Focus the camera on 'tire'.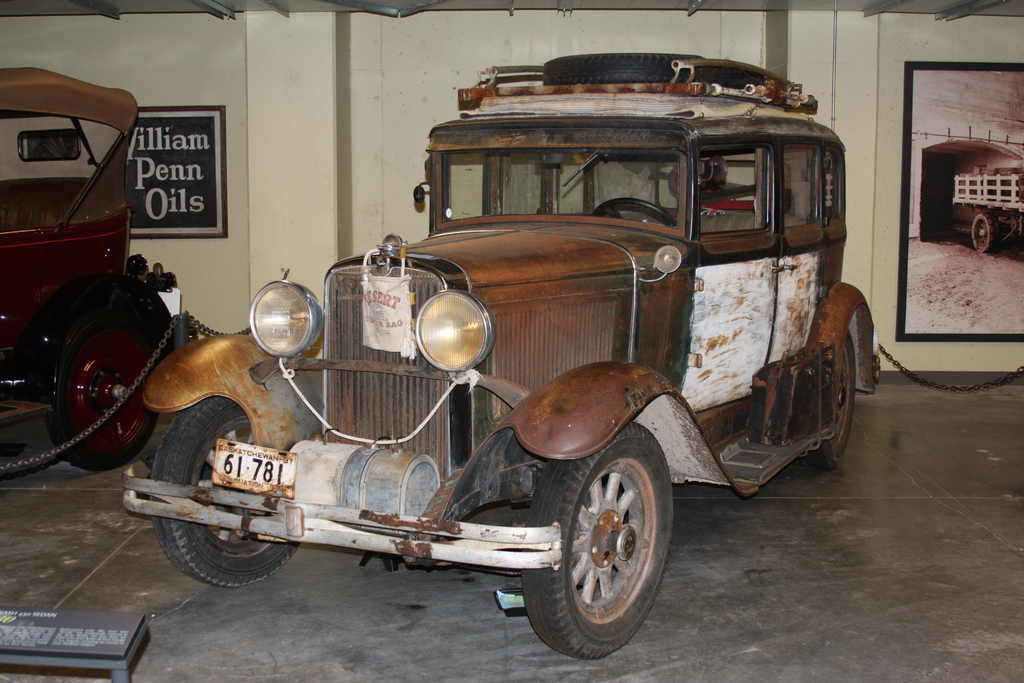
Focus region: crop(521, 420, 675, 659).
